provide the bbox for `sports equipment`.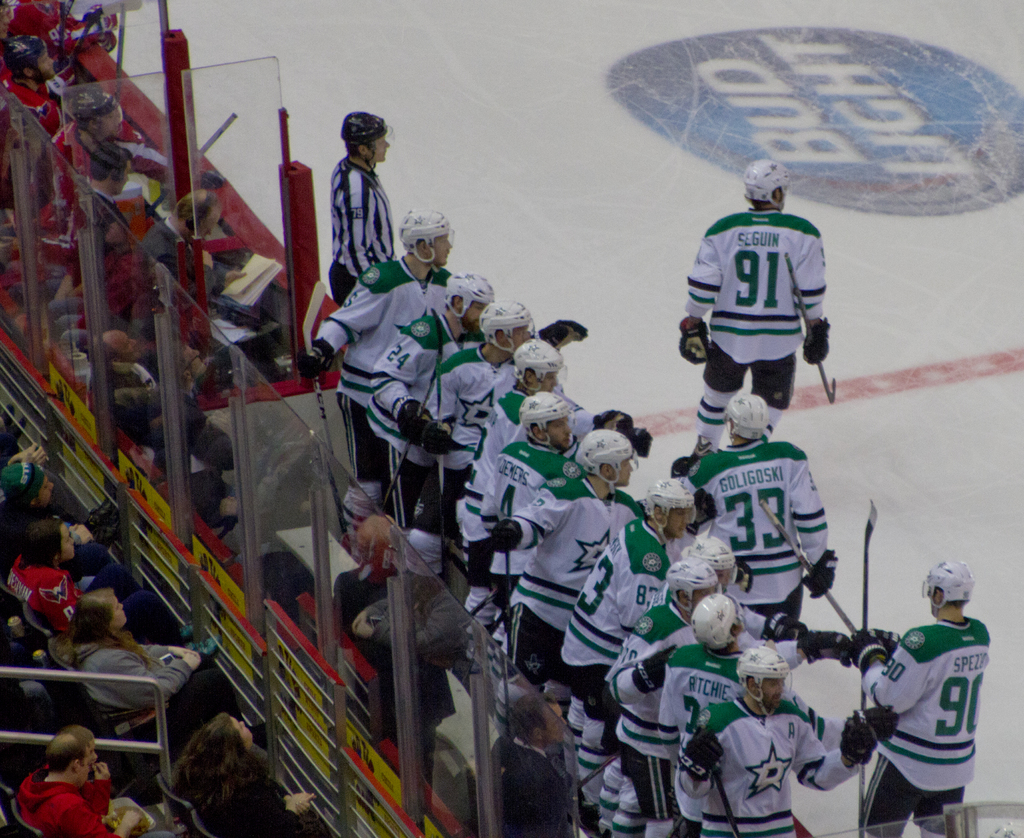
<region>682, 535, 739, 584</region>.
